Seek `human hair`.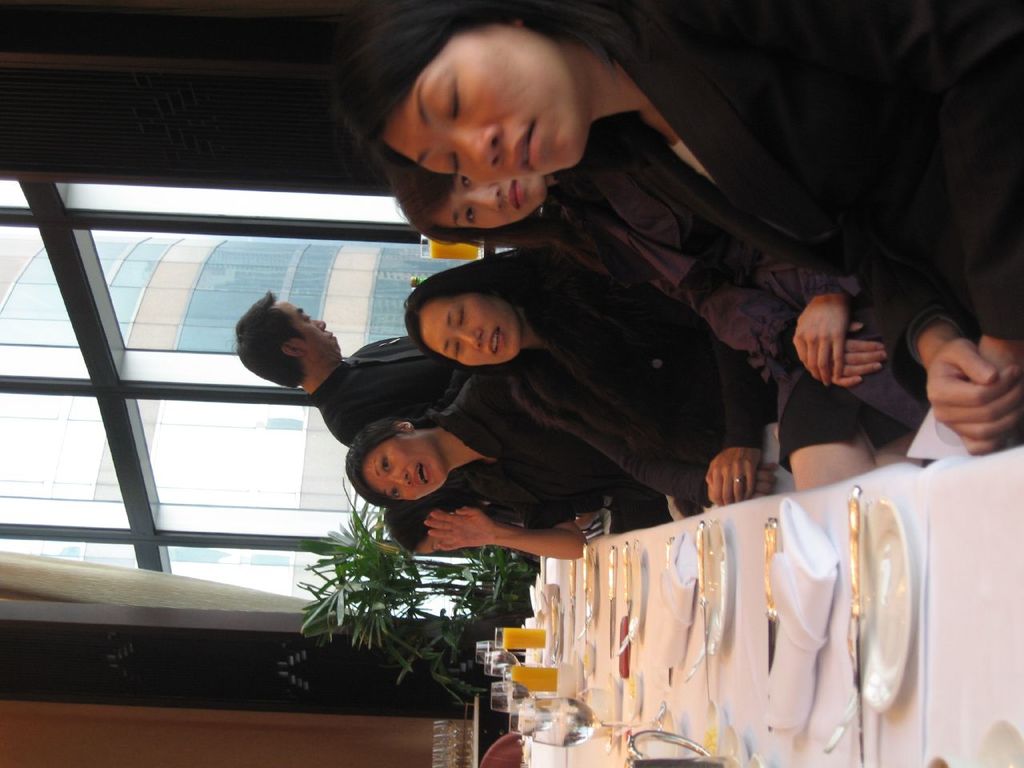
{"x1": 392, "y1": 162, "x2": 576, "y2": 250}.
